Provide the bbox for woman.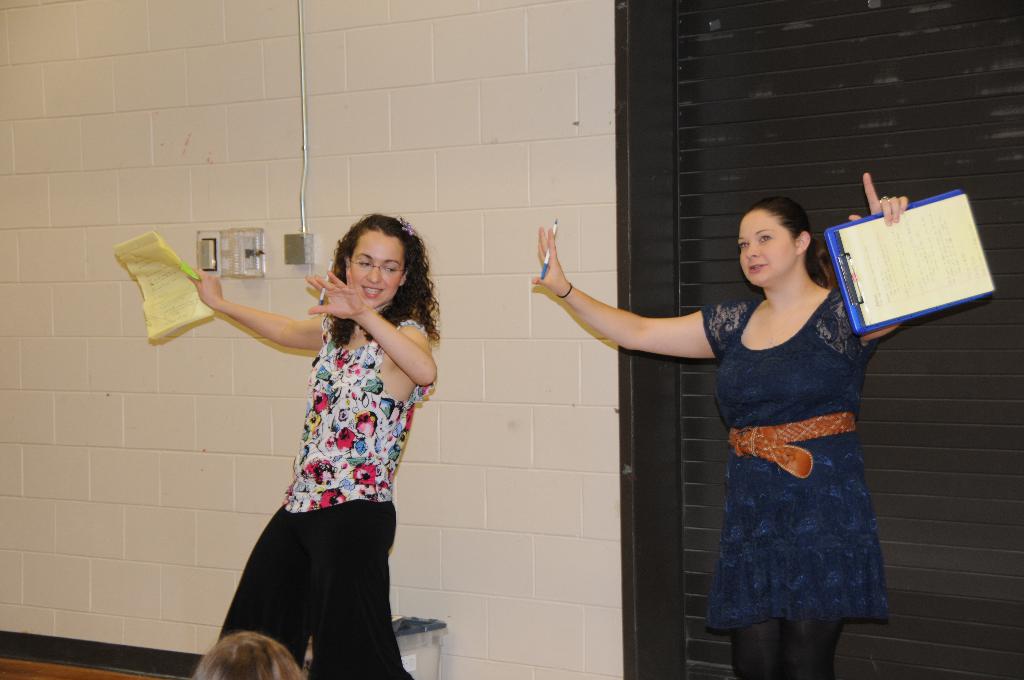
l=202, t=193, r=466, b=640.
